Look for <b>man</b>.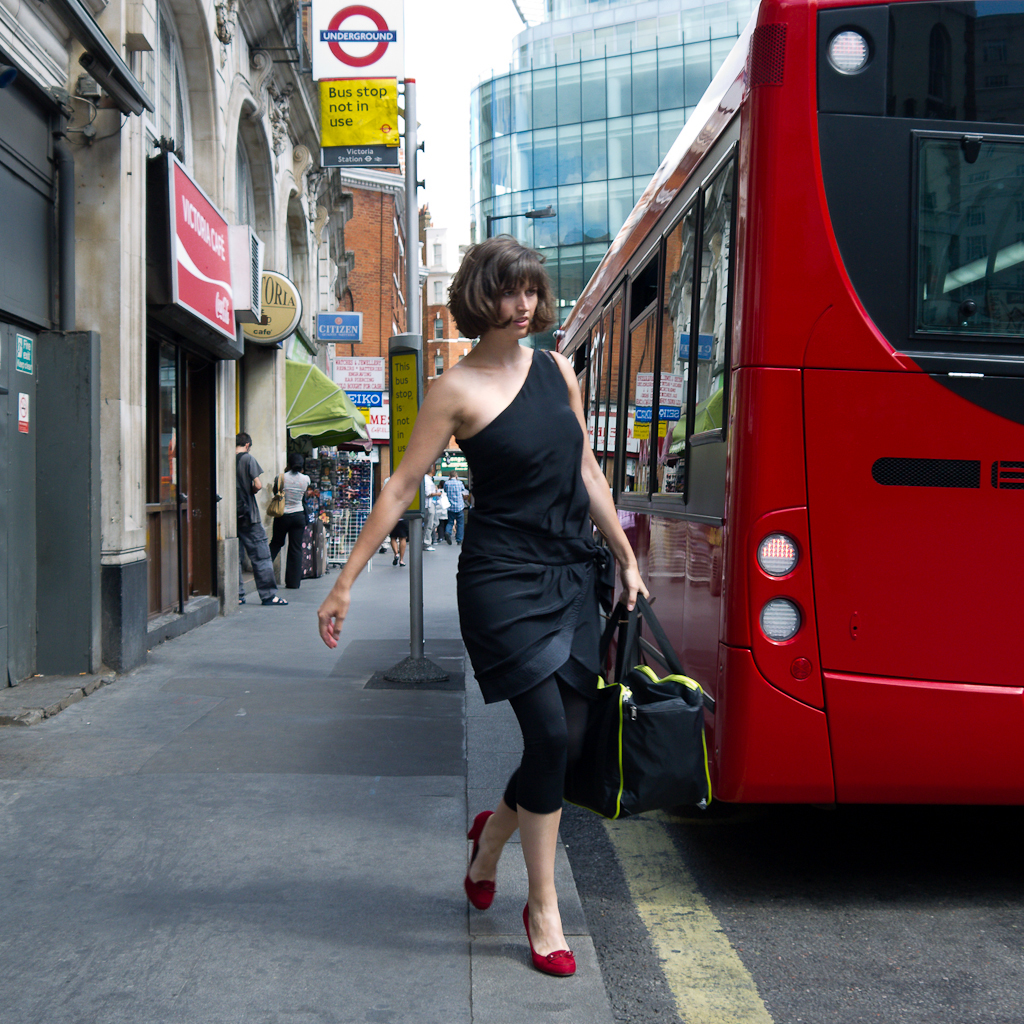
Found: bbox=[443, 470, 466, 547].
